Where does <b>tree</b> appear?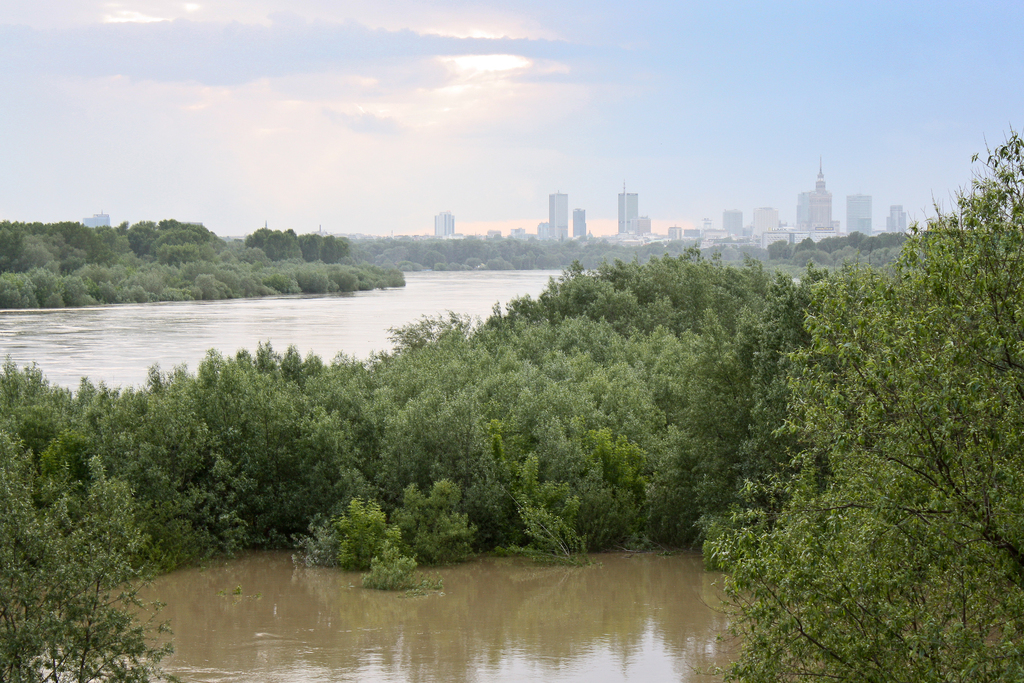
Appears at 719/274/829/556.
